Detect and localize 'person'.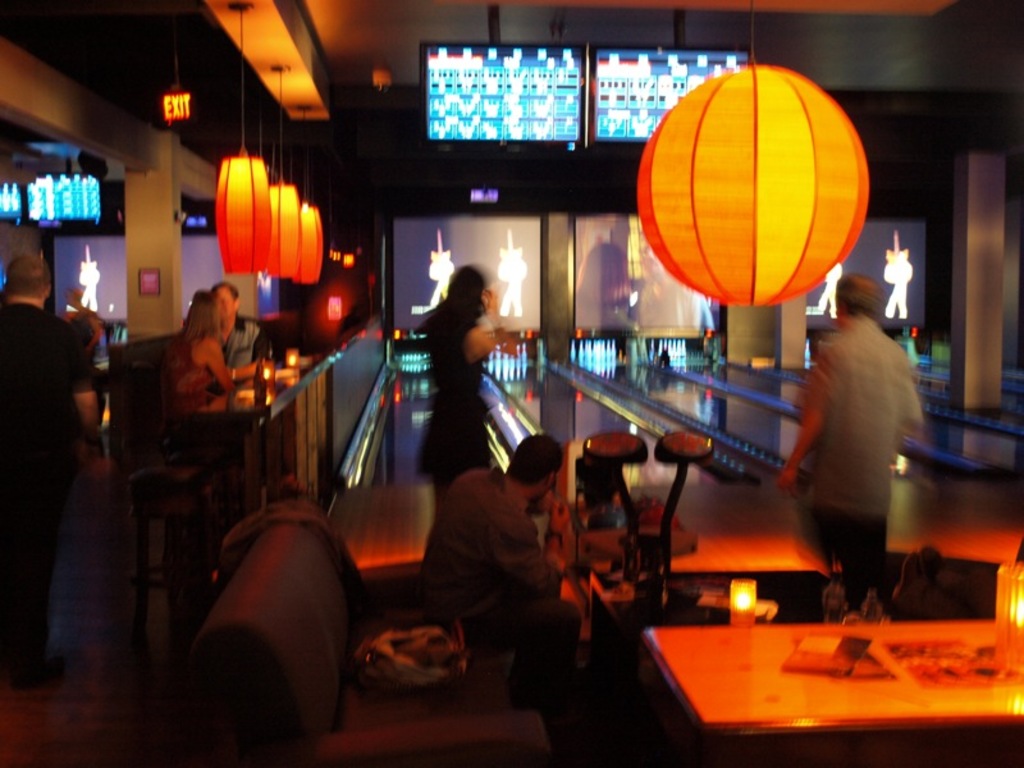
Localized at 67:280:100:365.
